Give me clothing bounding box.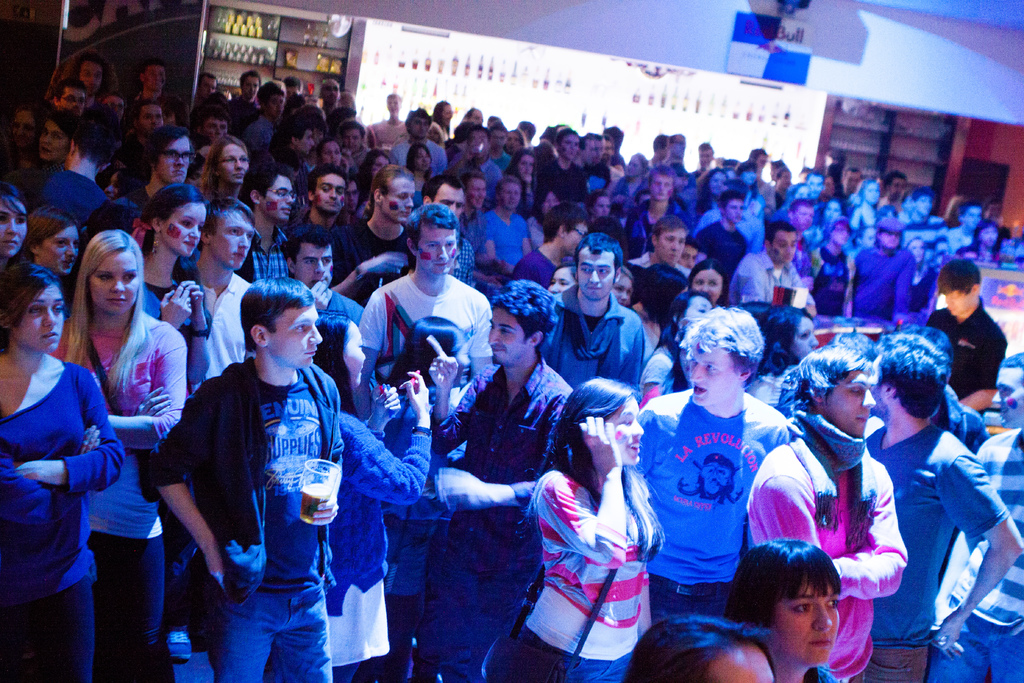
bbox=(96, 532, 164, 682).
